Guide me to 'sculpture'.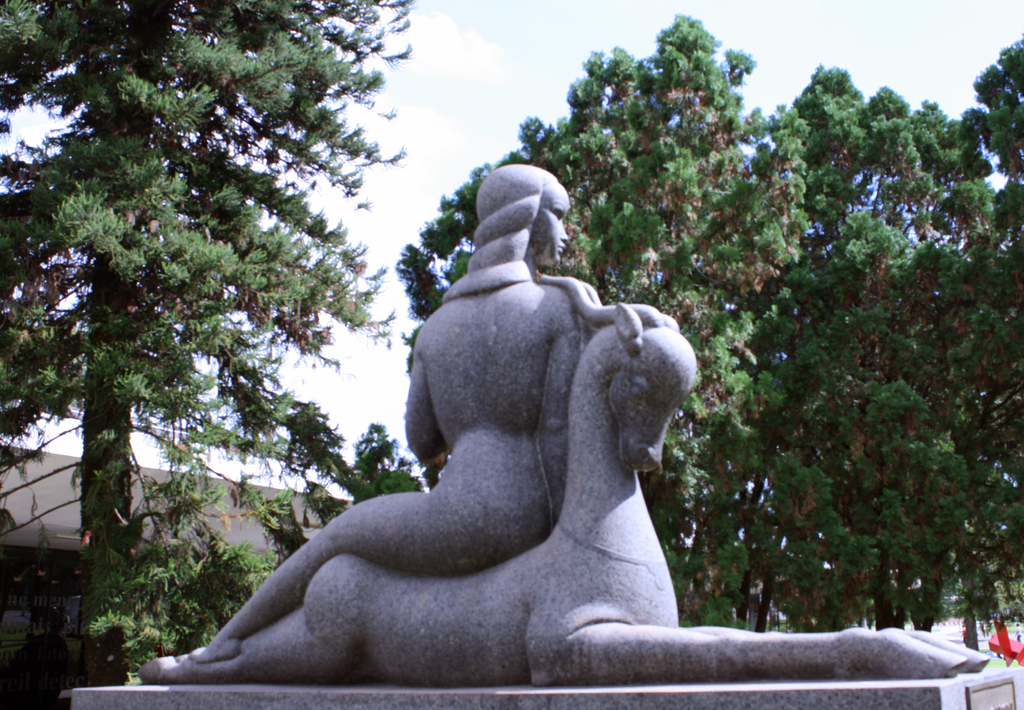
Guidance: locate(165, 244, 714, 666).
